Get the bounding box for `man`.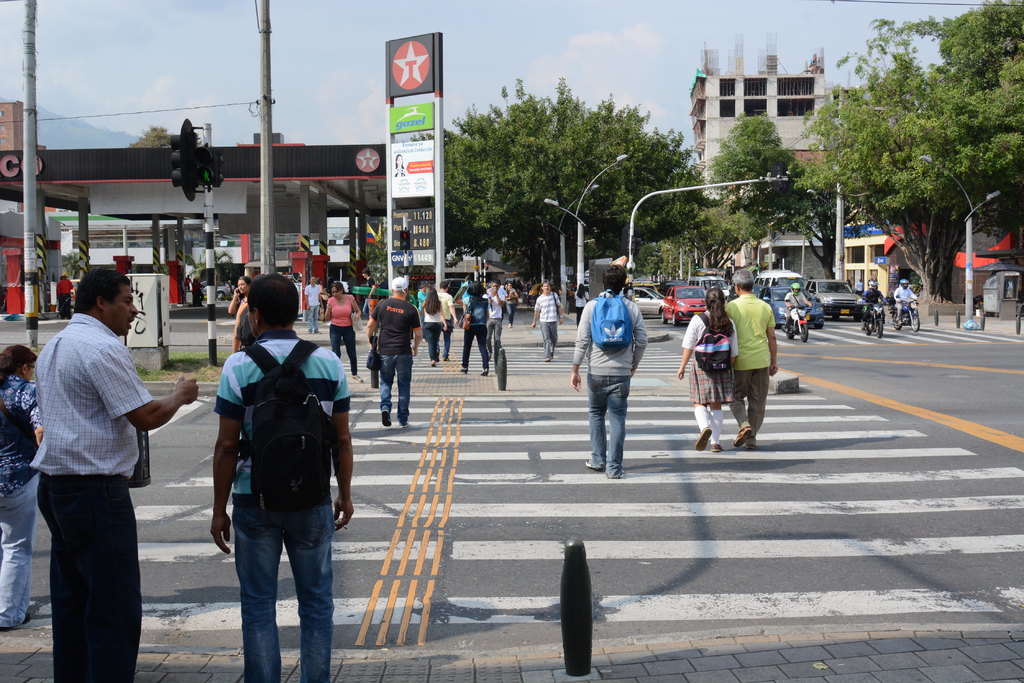
893 279 920 325.
